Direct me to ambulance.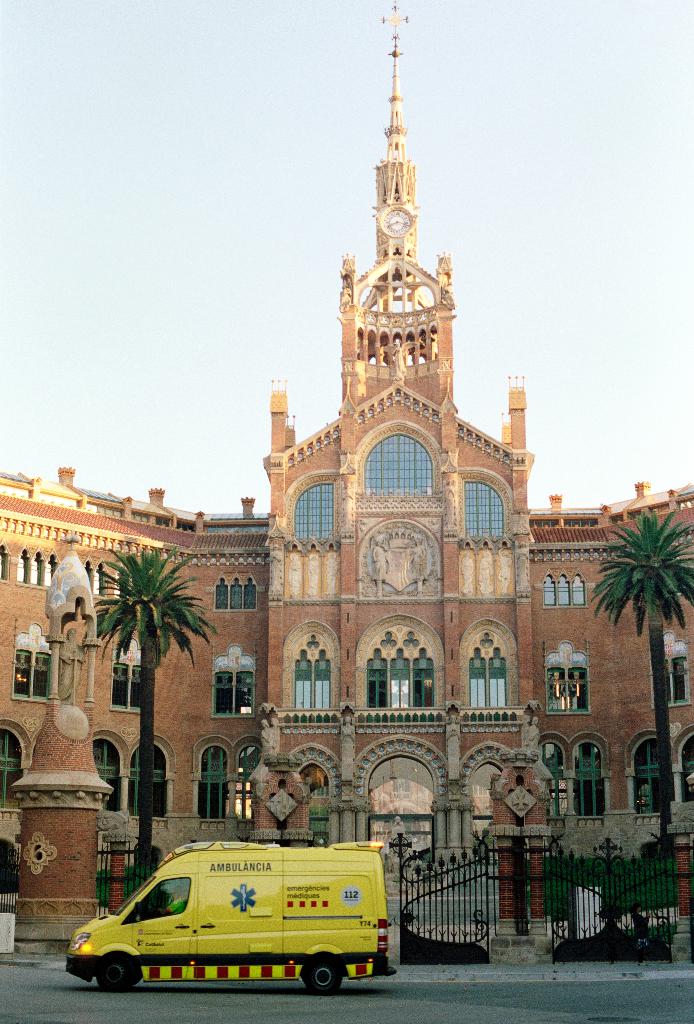
Direction: region(66, 850, 395, 993).
